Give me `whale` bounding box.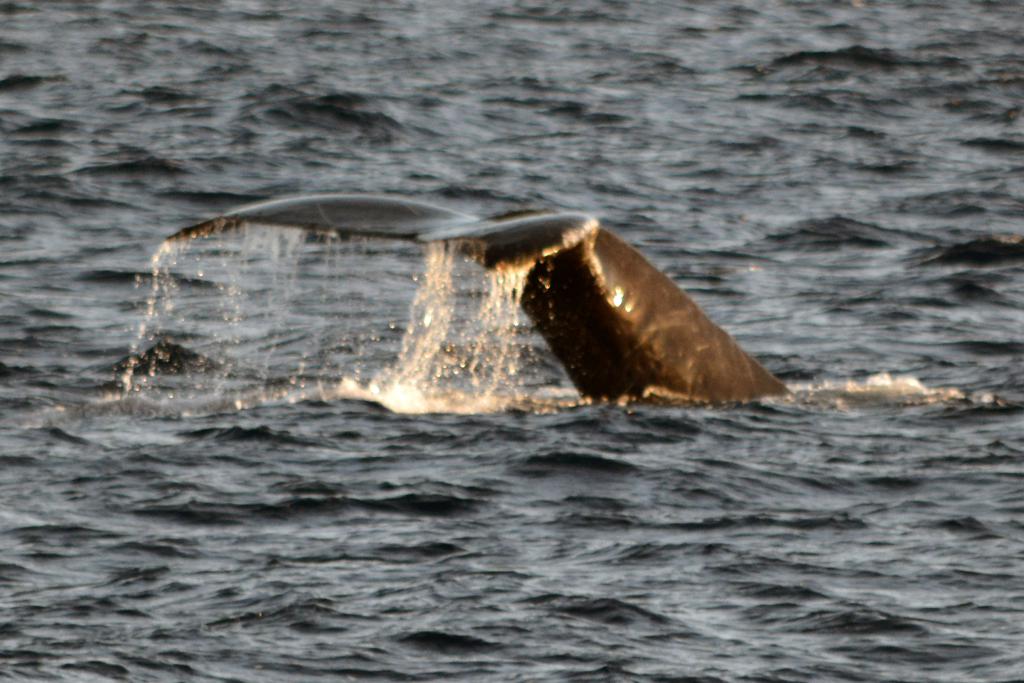
crop(166, 188, 797, 408).
